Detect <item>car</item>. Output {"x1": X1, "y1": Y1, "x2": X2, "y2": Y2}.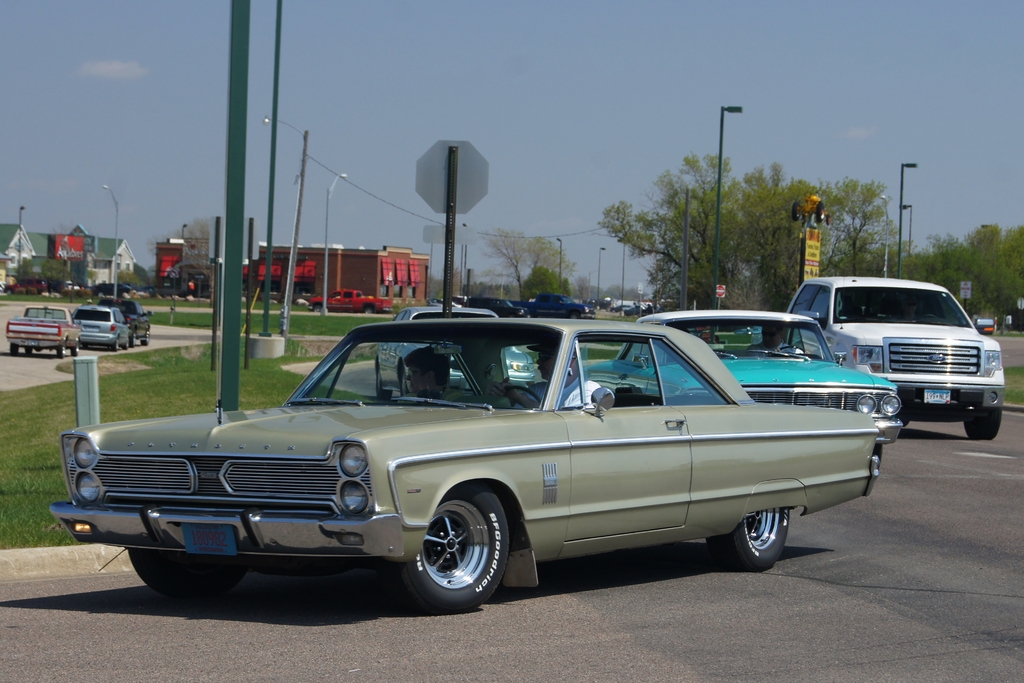
{"x1": 785, "y1": 269, "x2": 1002, "y2": 440}.
